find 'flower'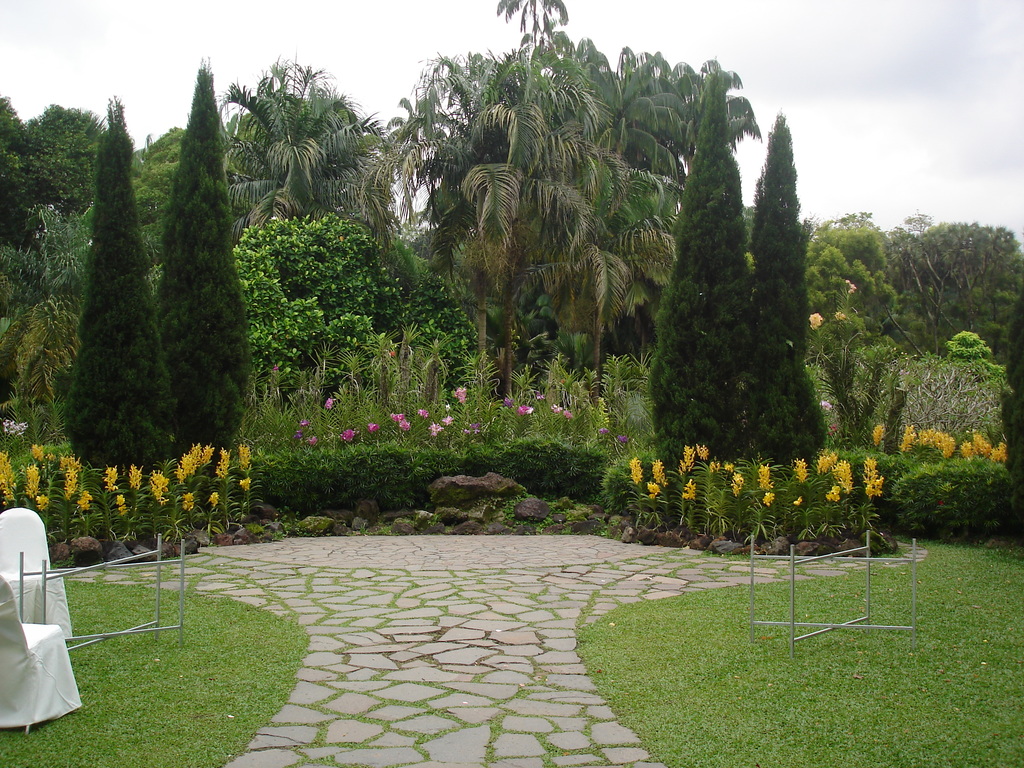
(left=275, top=367, right=278, bottom=376)
